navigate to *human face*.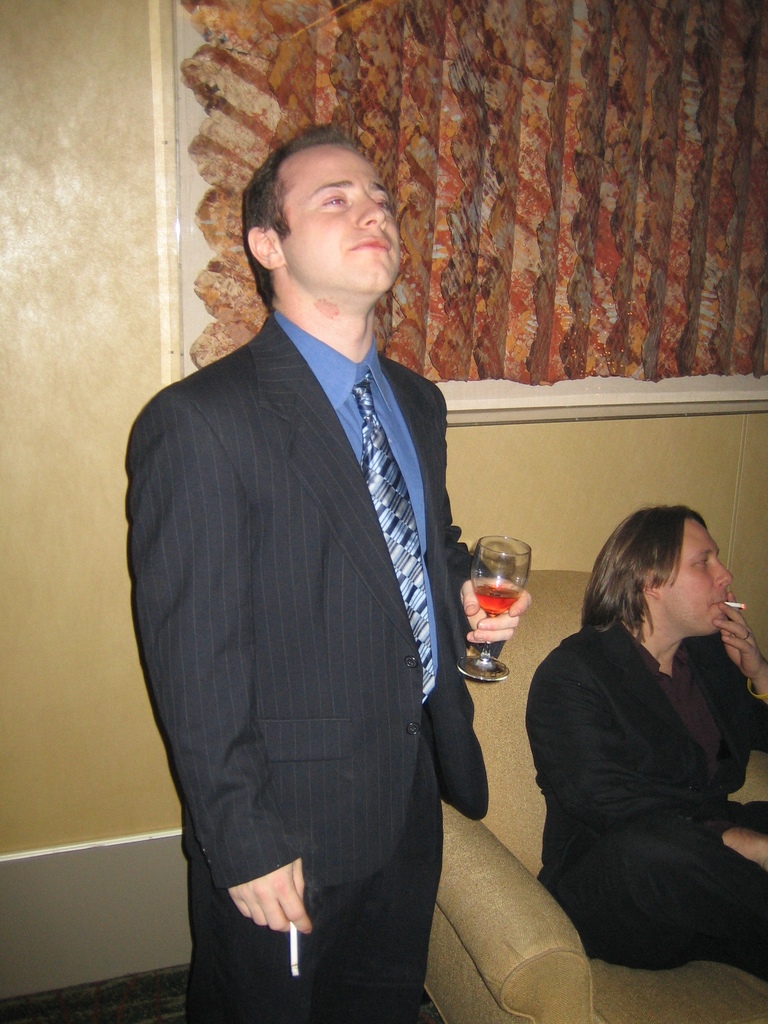
Navigation target: (x1=286, y1=141, x2=407, y2=290).
